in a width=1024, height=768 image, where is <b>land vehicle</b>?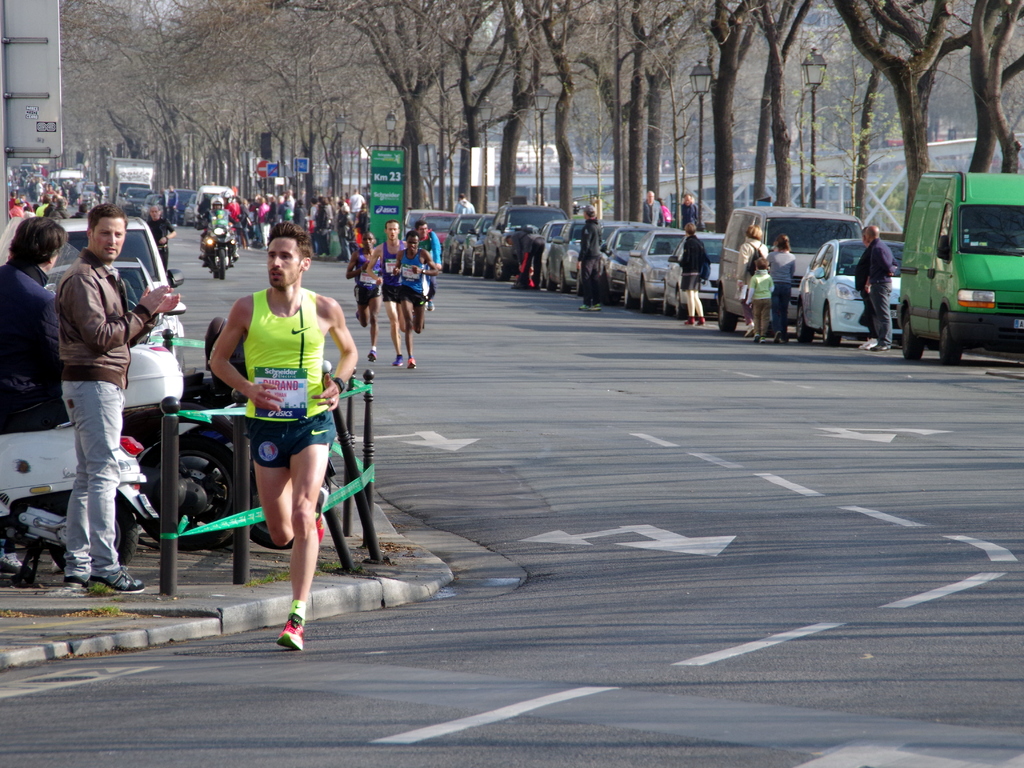
left=124, top=186, right=149, bottom=209.
